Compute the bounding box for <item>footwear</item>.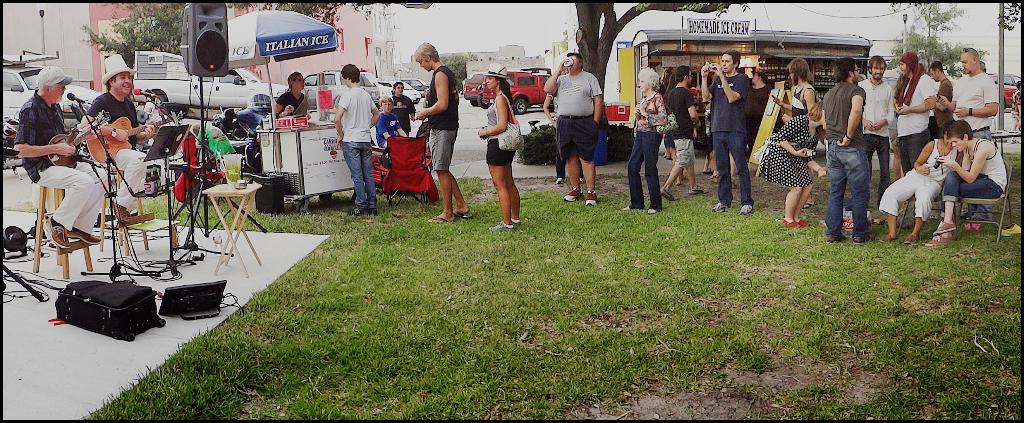
region(447, 205, 465, 218).
